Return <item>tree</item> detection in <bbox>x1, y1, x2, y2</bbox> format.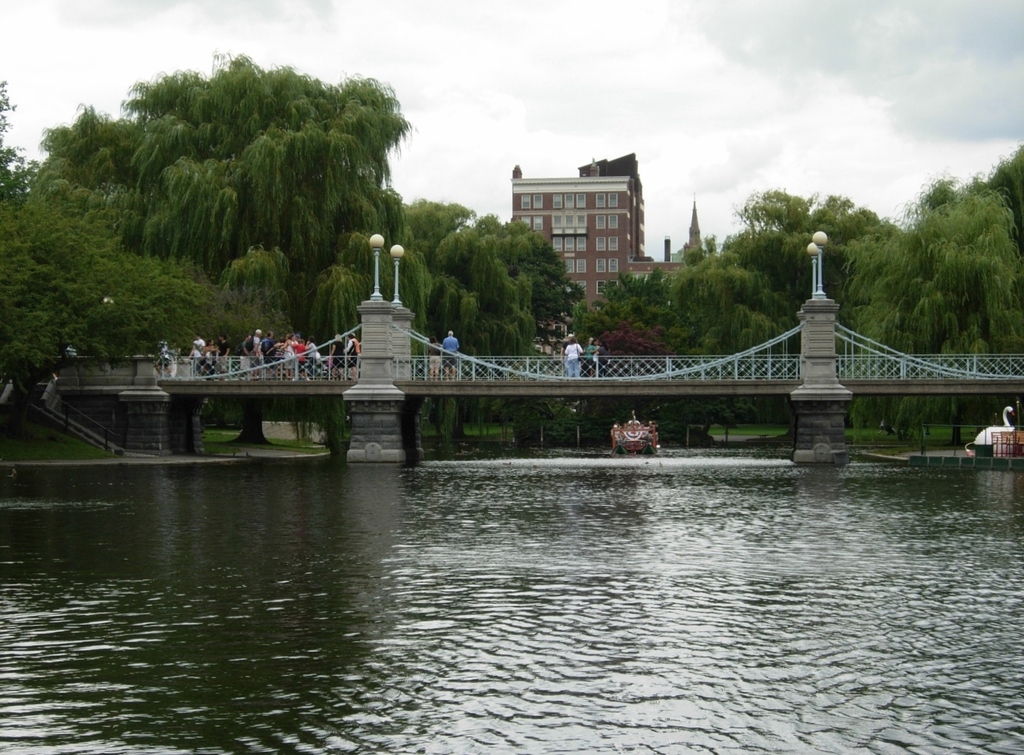
<bbox>0, 116, 215, 396</bbox>.
